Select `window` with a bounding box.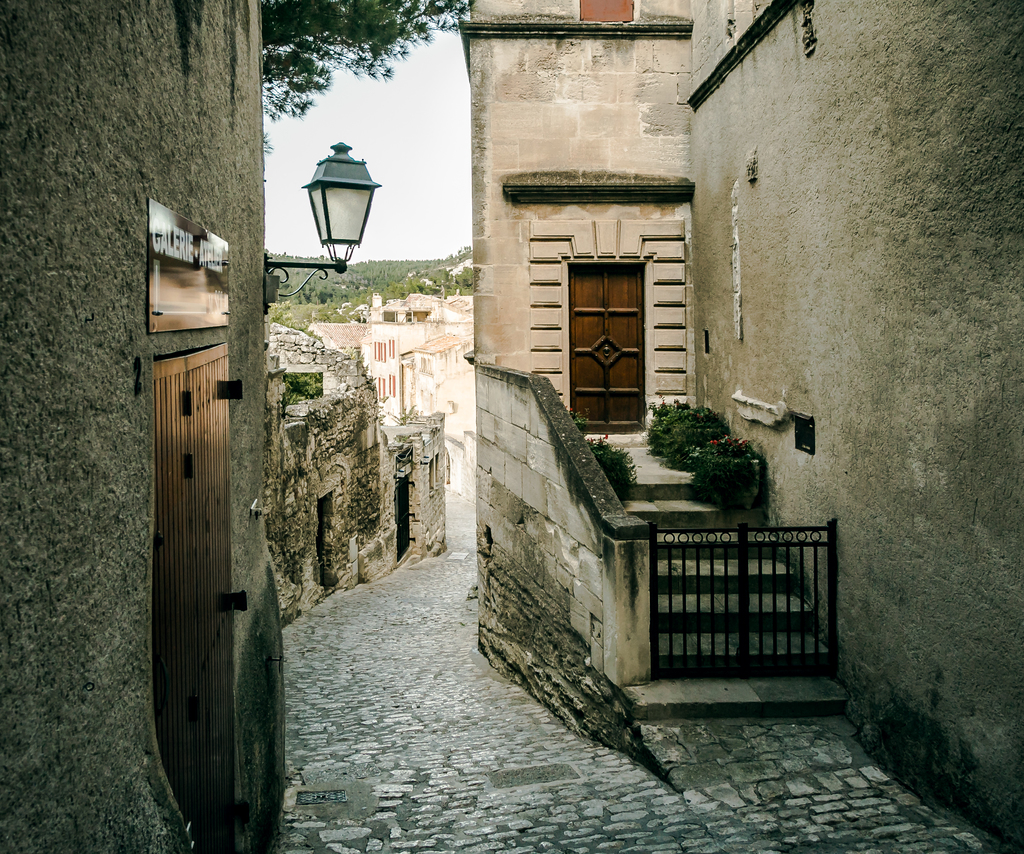
bbox=[314, 488, 335, 594].
